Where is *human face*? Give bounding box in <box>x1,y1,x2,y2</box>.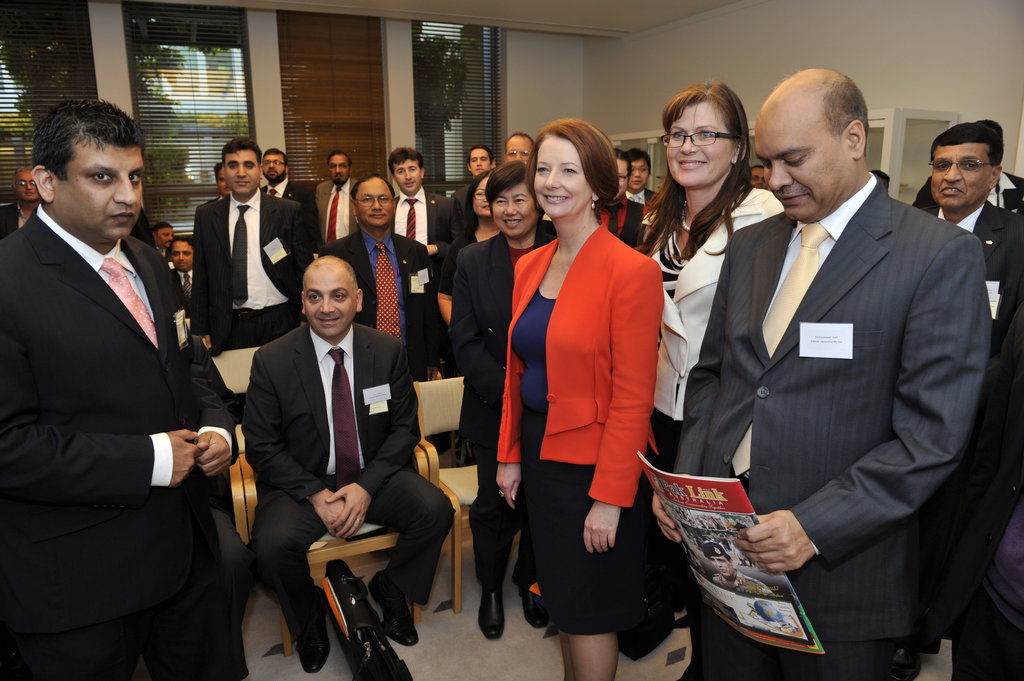
<box>20,168,35,202</box>.
